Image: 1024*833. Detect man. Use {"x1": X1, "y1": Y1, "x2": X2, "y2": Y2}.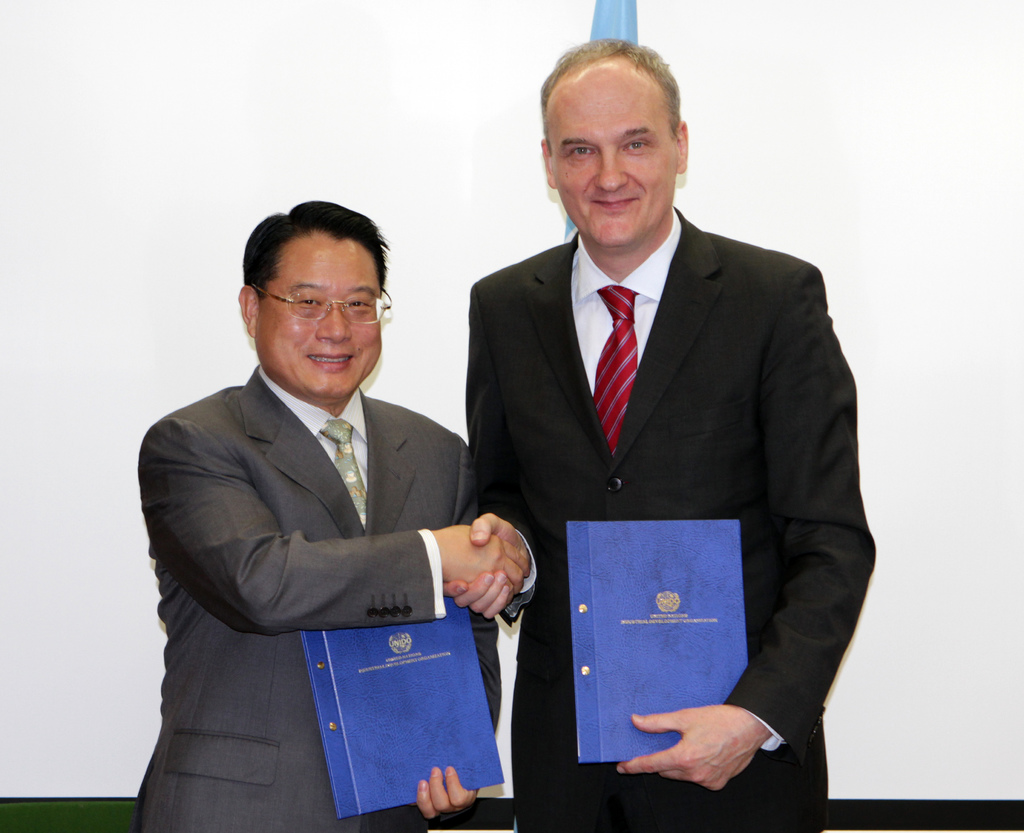
{"x1": 435, "y1": 31, "x2": 859, "y2": 832}.
